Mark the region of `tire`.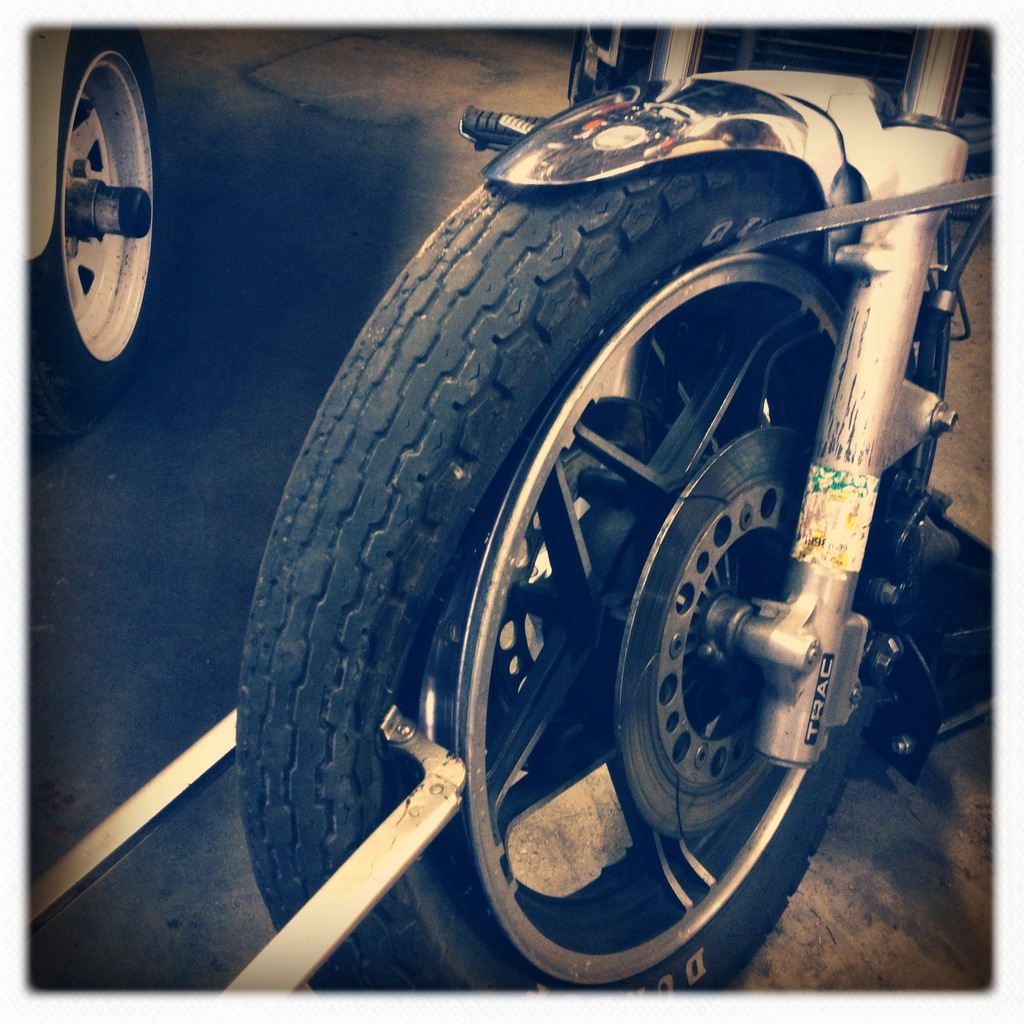
Region: <box>25,23,162,434</box>.
